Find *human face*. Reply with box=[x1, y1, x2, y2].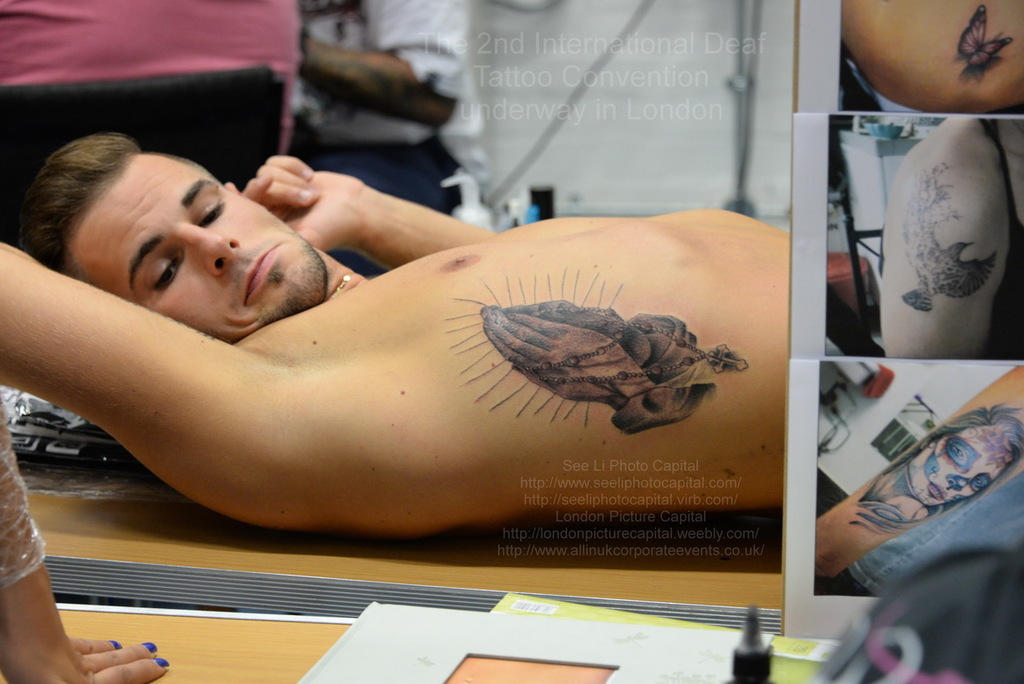
box=[72, 146, 334, 341].
